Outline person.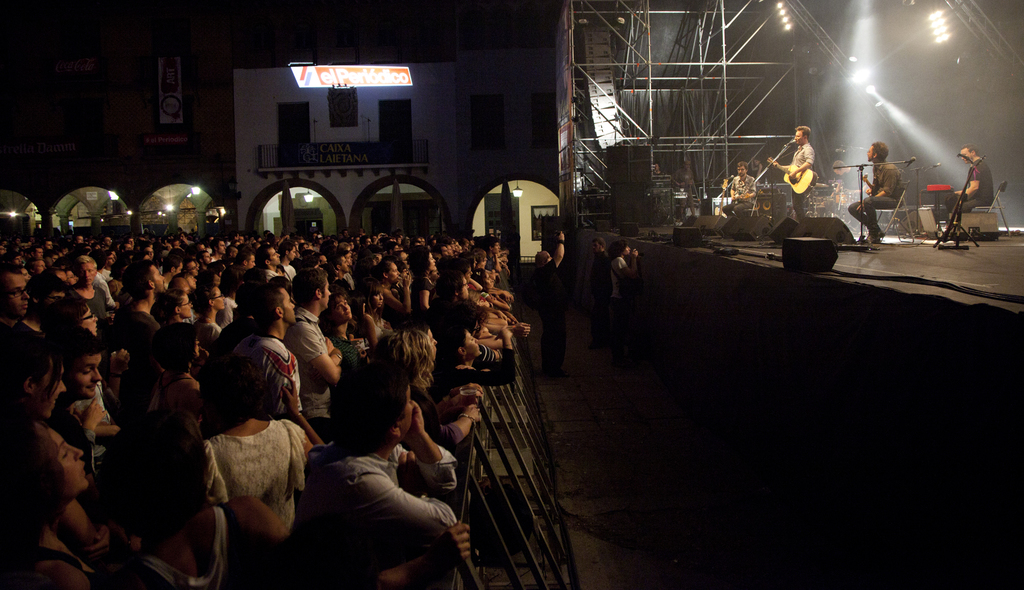
Outline: 591, 240, 612, 298.
